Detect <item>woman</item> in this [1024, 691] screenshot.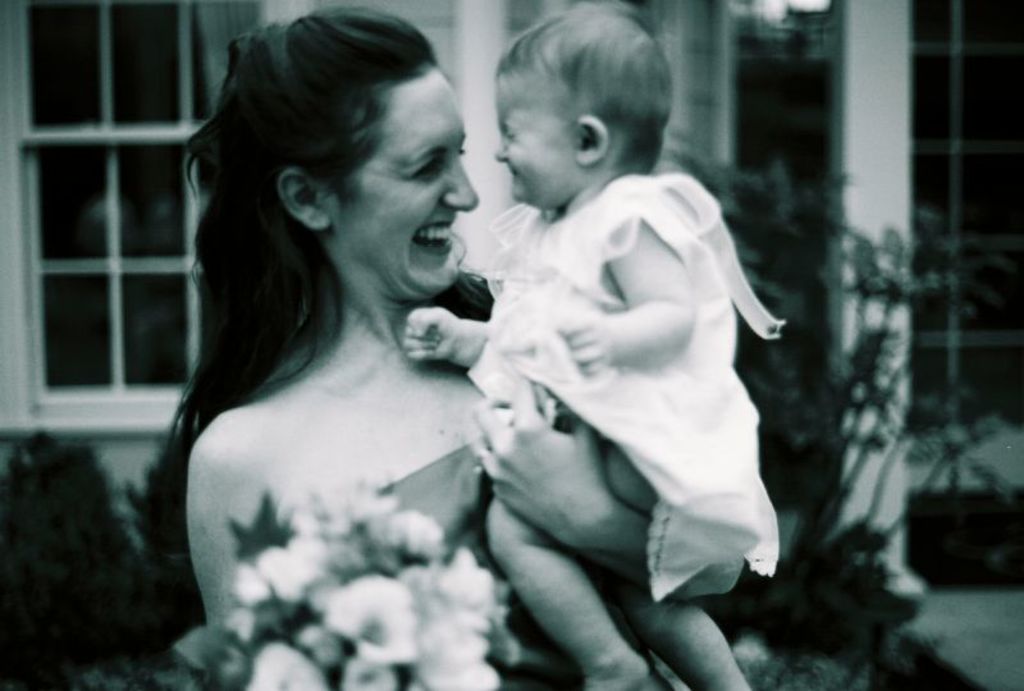
Detection: l=105, t=23, r=756, b=690.
